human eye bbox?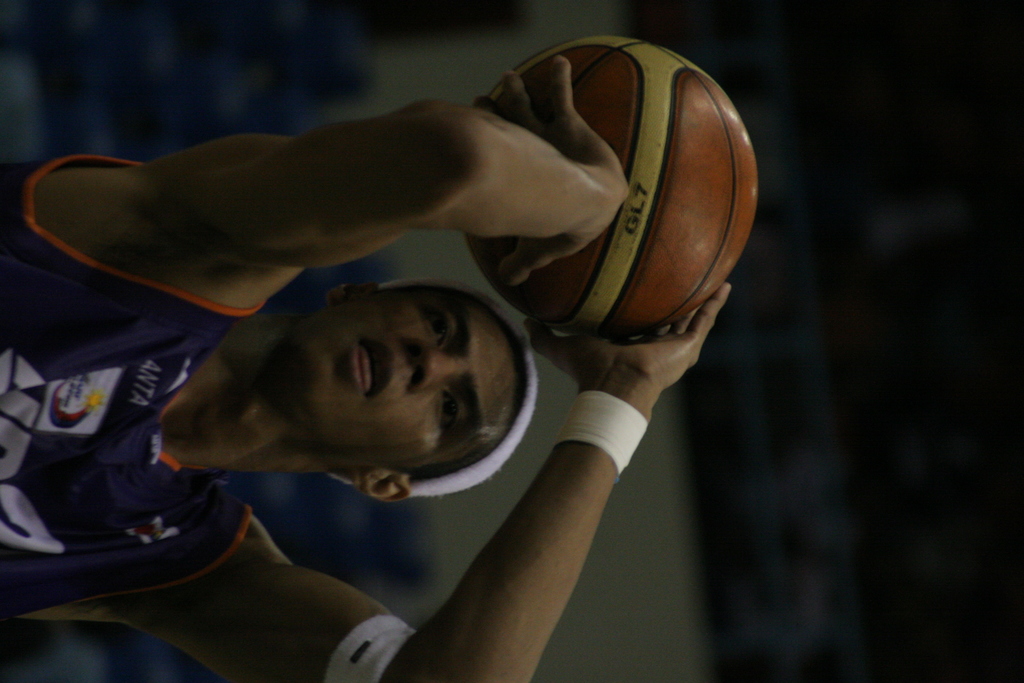
box(436, 382, 465, 446)
